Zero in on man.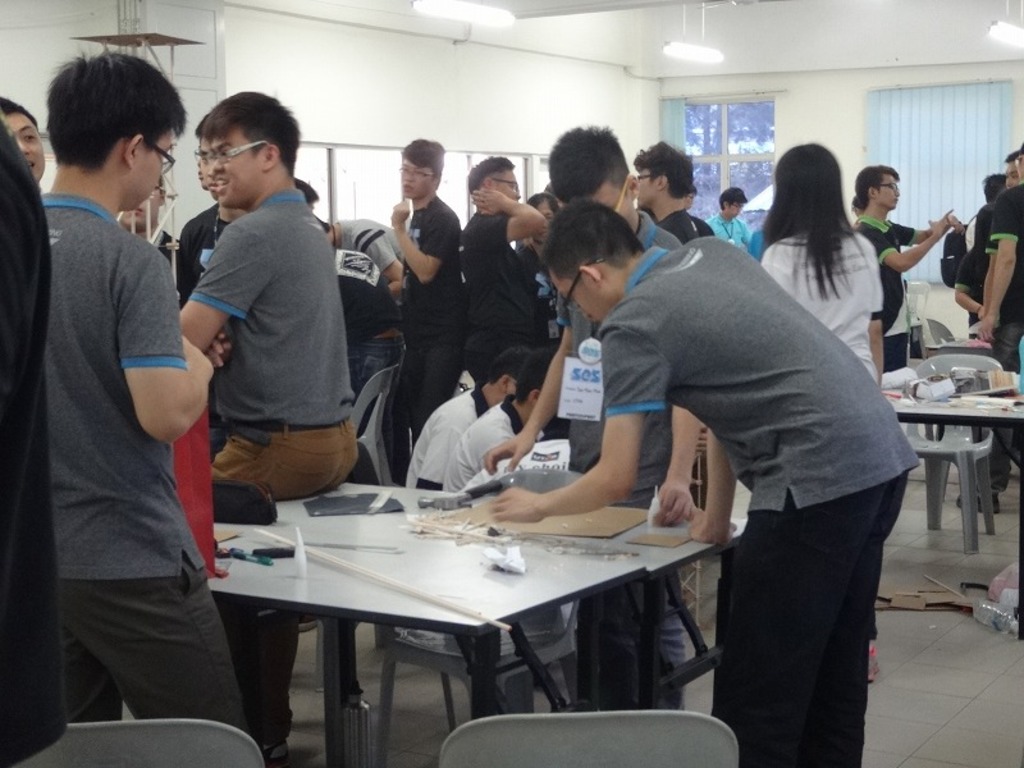
Zeroed in: box(321, 212, 415, 289).
